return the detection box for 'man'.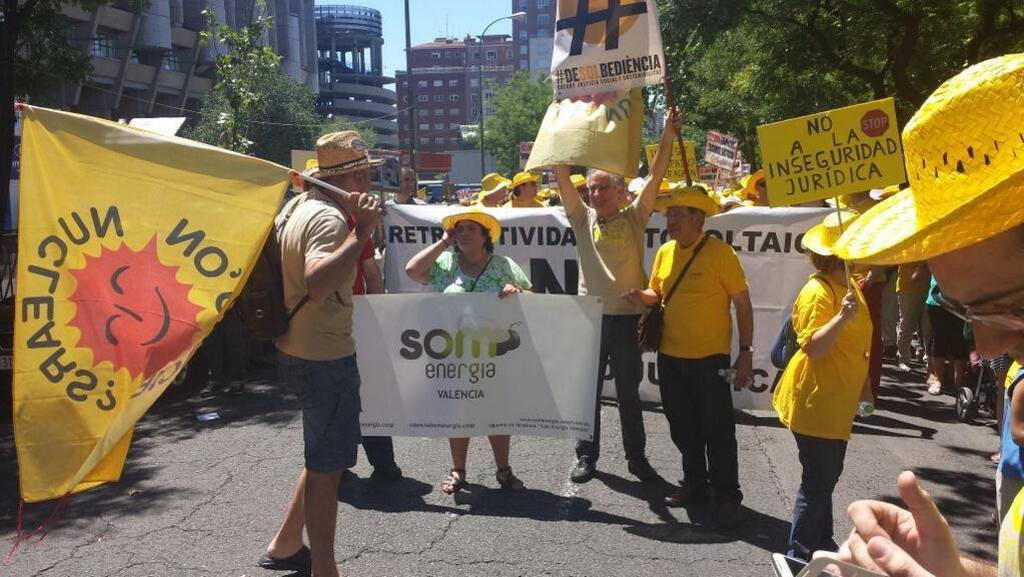
select_region(391, 167, 428, 204).
